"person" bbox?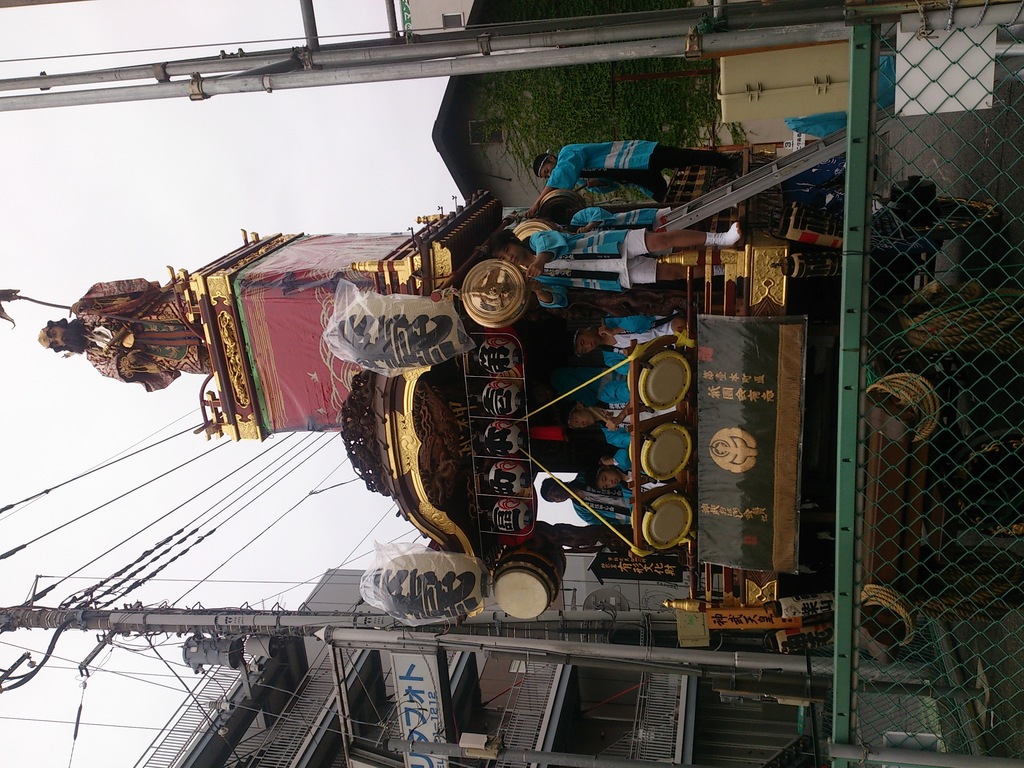
x1=565, y1=316, x2=687, y2=376
